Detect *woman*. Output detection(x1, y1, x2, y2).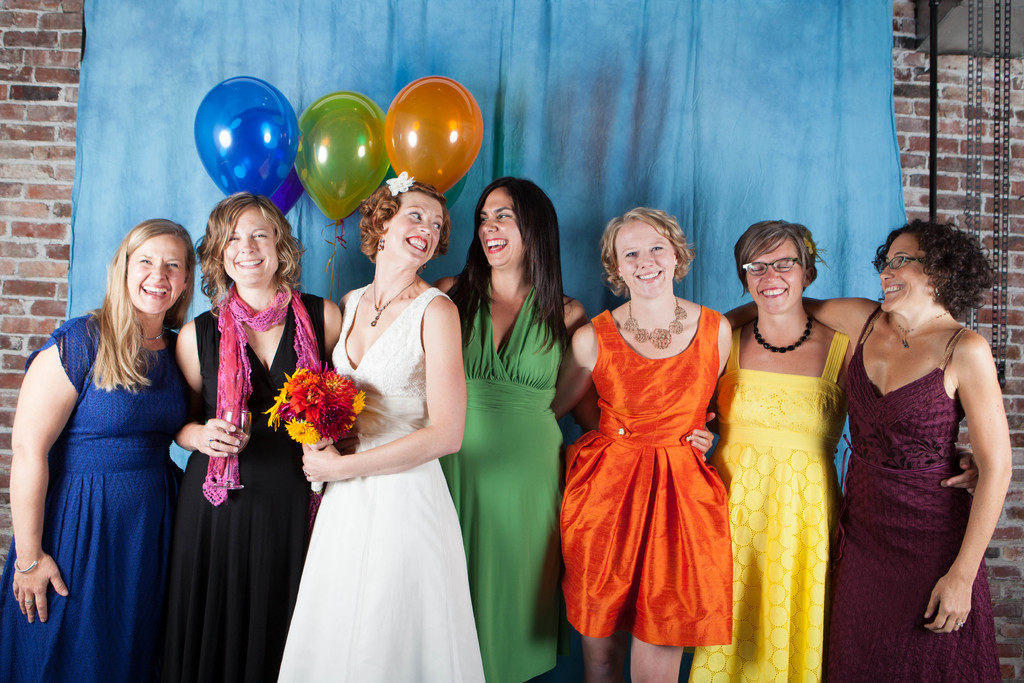
detection(683, 218, 984, 682).
